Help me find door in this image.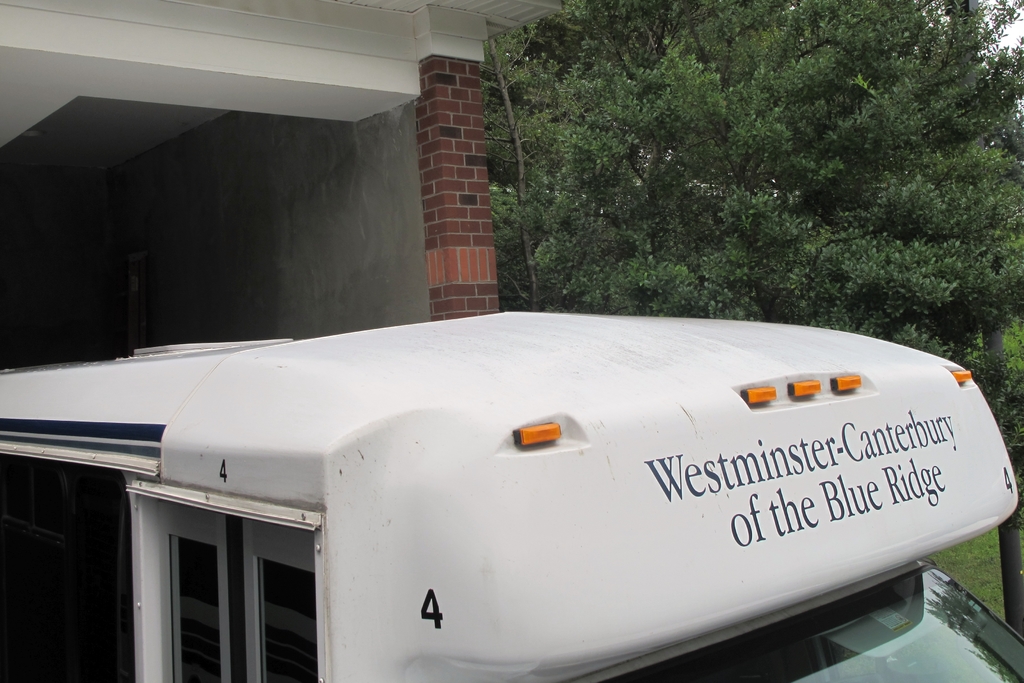
Found it: l=158, t=508, r=316, b=682.
